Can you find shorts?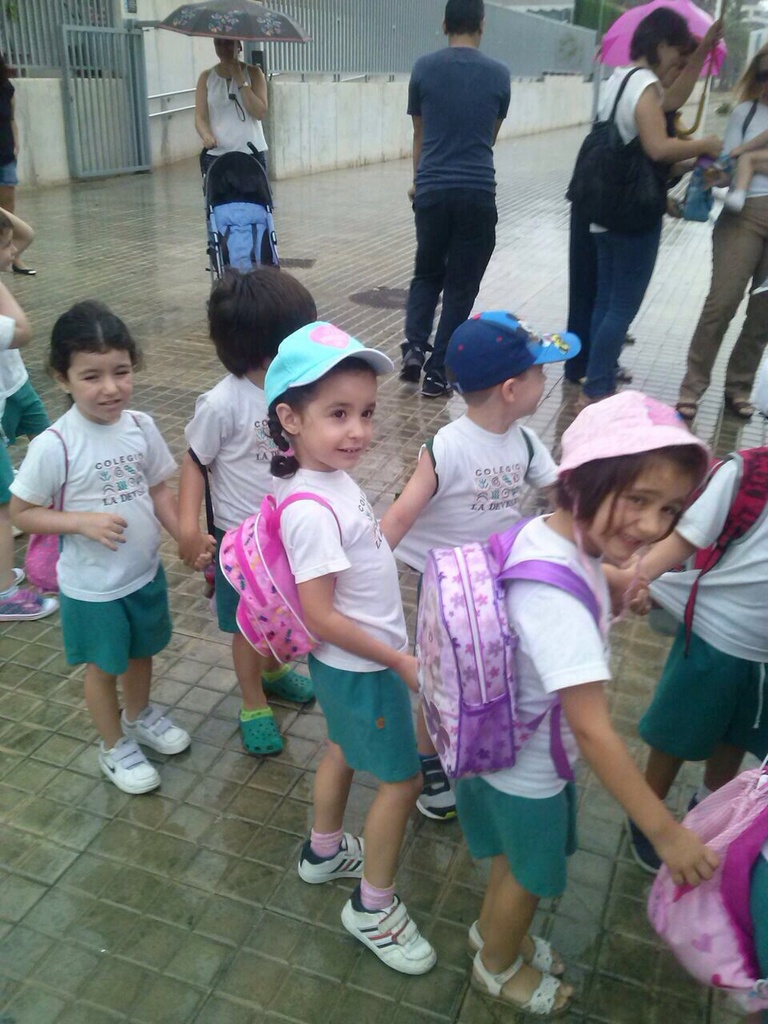
Yes, bounding box: [x1=214, y1=529, x2=239, y2=631].
